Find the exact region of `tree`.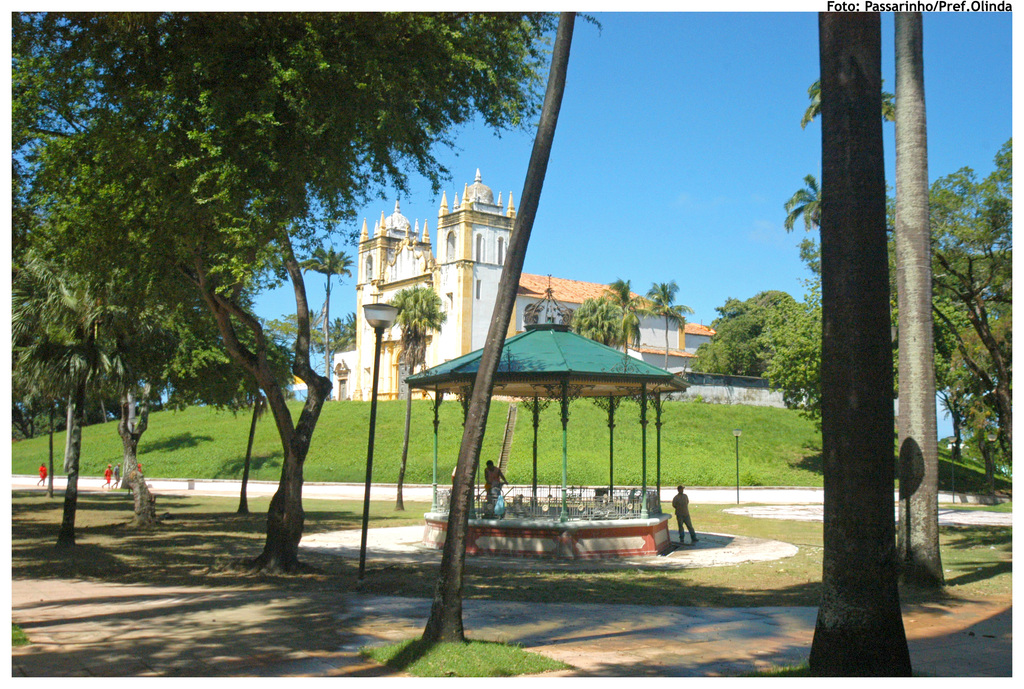
Exact region: (left=299, top=243, right=353, bottom=396).
